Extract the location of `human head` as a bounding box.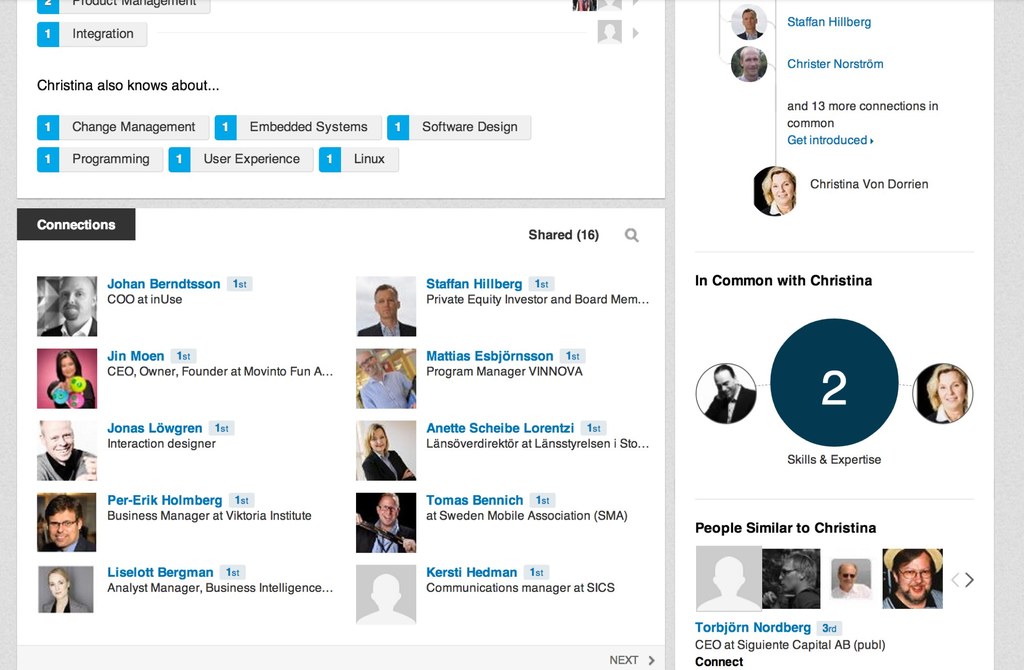
crop(777, 553, 818, 598).
